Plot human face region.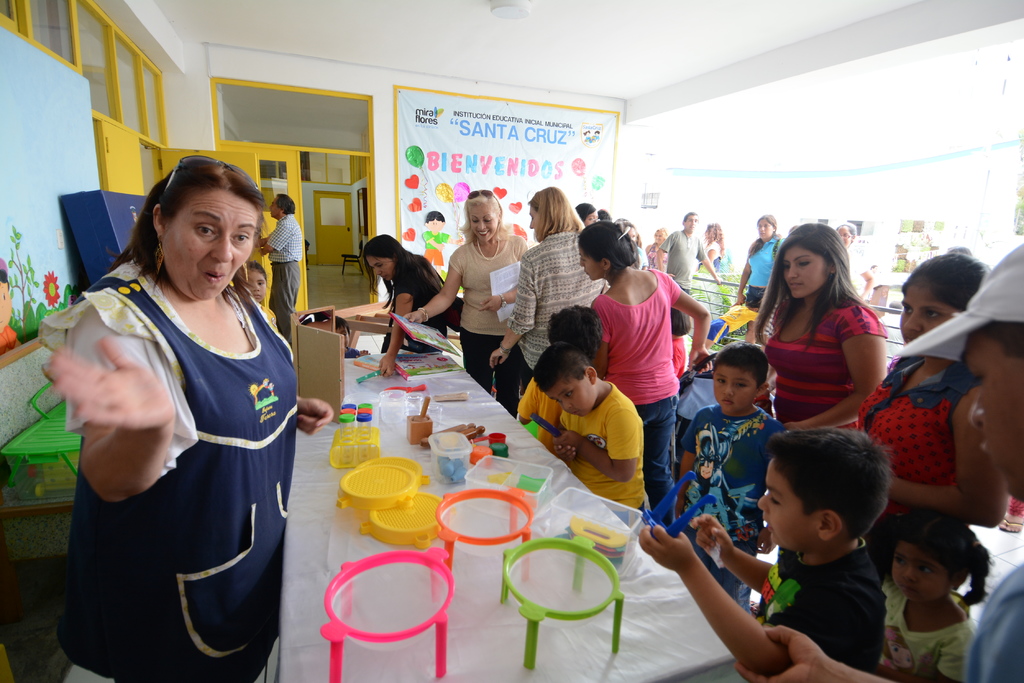
Plotted at [783,243,822,298].
